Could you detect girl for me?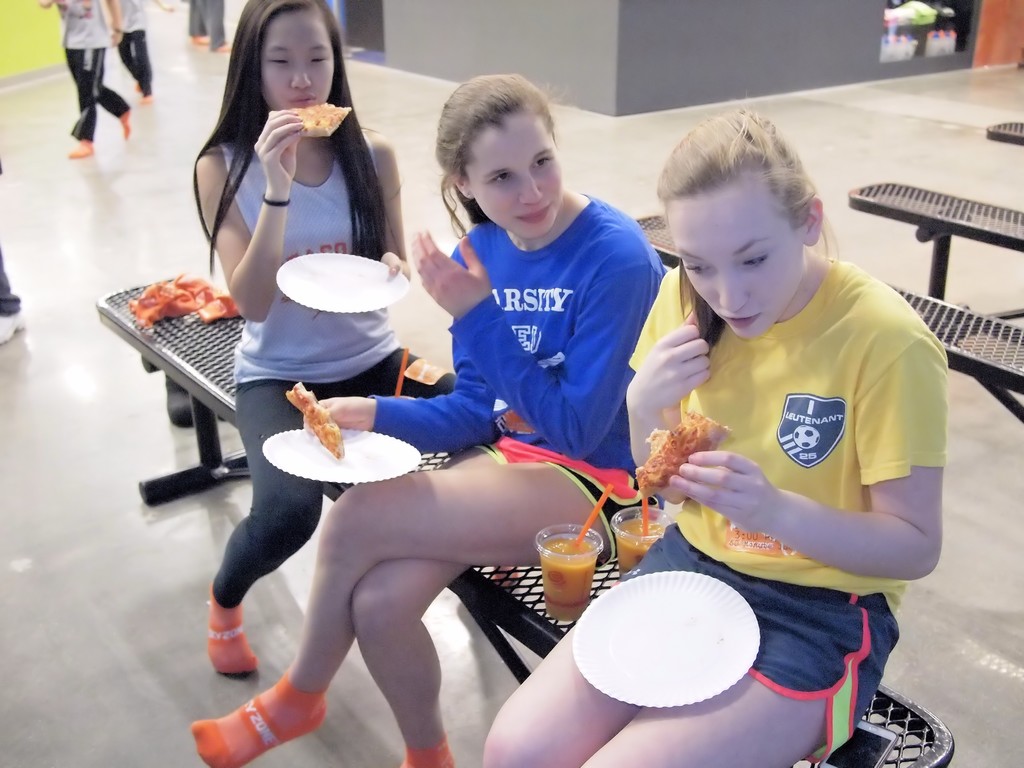
Detection result: bbox=(191, 69, 670, 767).
